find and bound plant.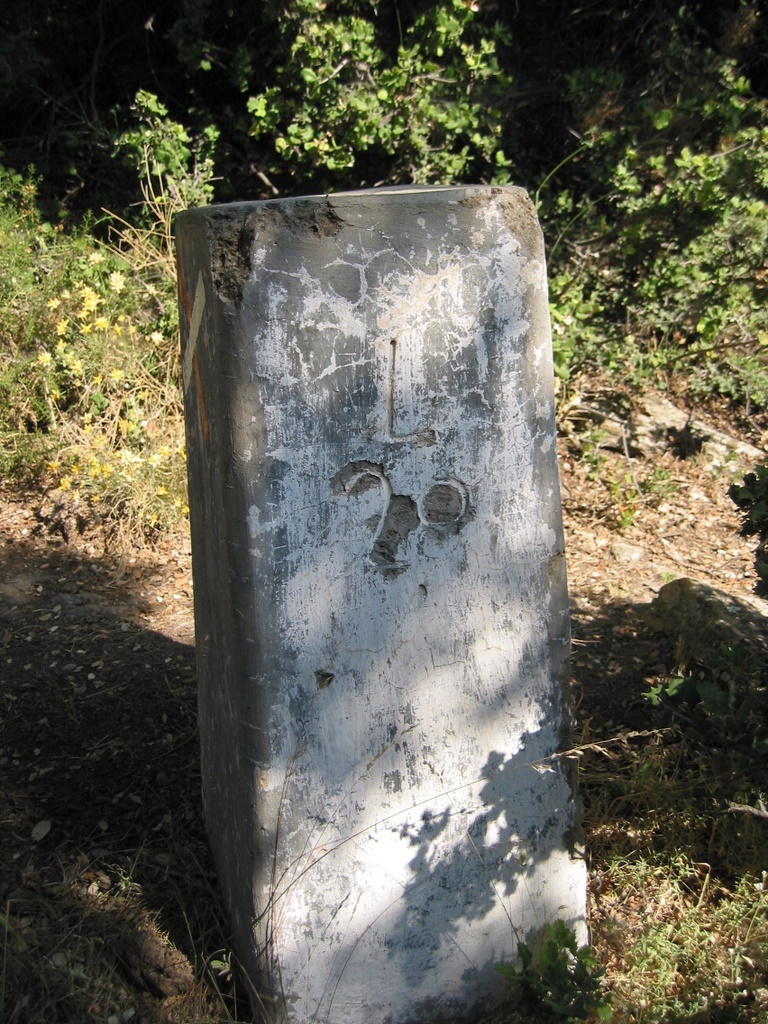
Bound: 113 82 217 217.
